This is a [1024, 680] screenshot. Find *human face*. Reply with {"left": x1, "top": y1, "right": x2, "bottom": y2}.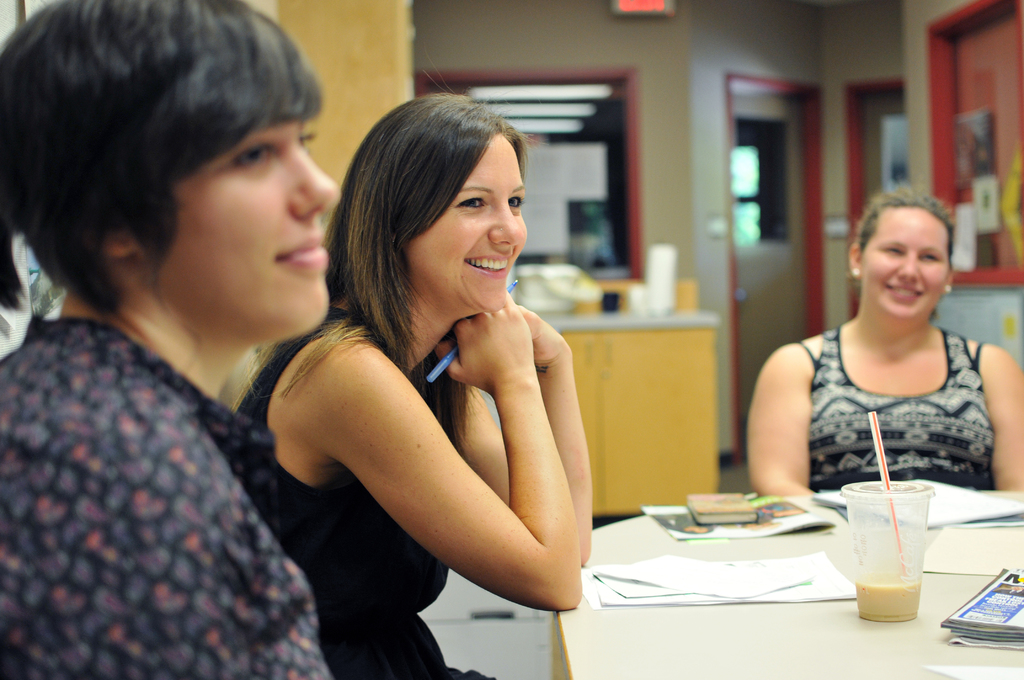
{"left": 160, "top": 118, "right": 341, "bottom": 346}.
